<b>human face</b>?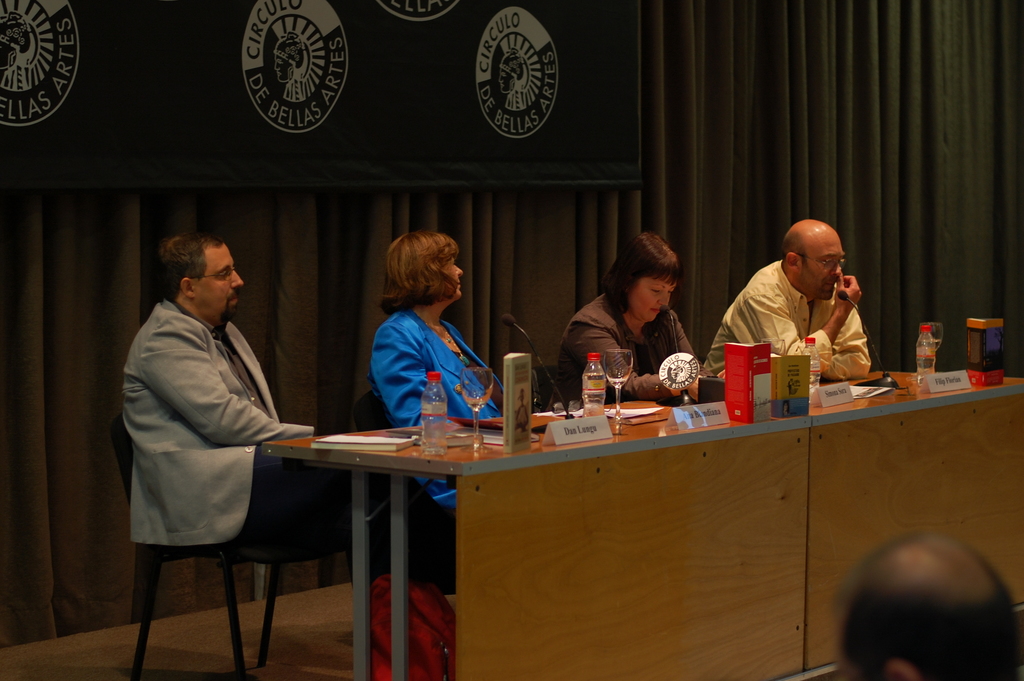
bbox=[623, 282, 674, 325]
